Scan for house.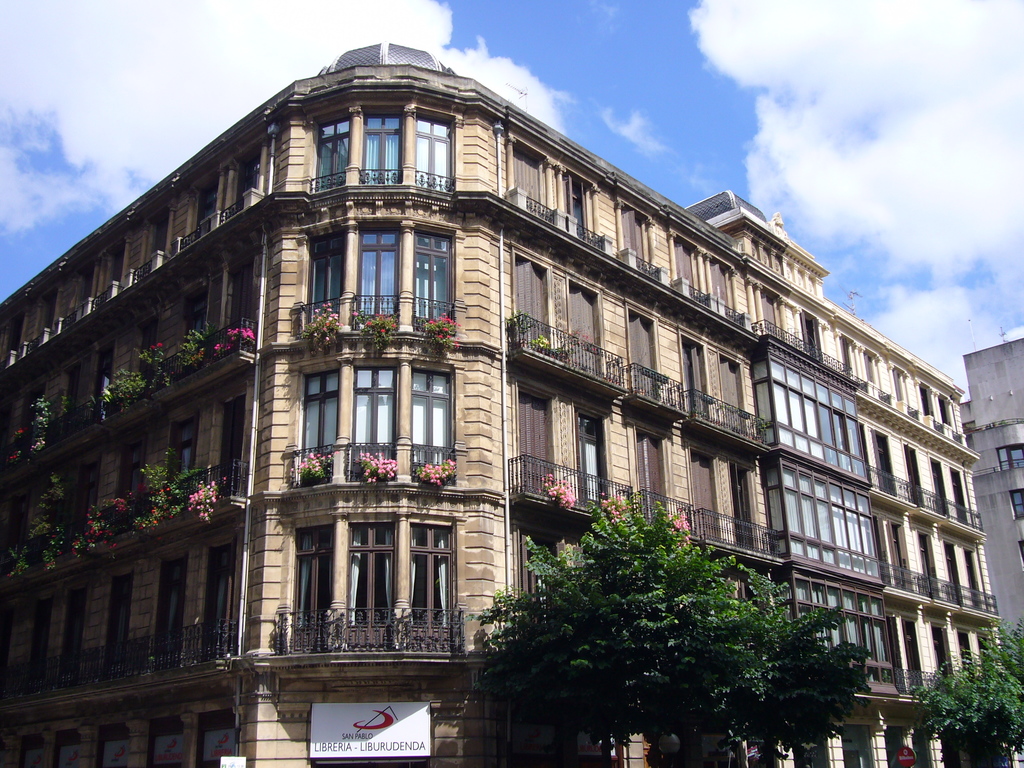
Scan result: [x1=0, y1=41, x2=961, y2=767].
